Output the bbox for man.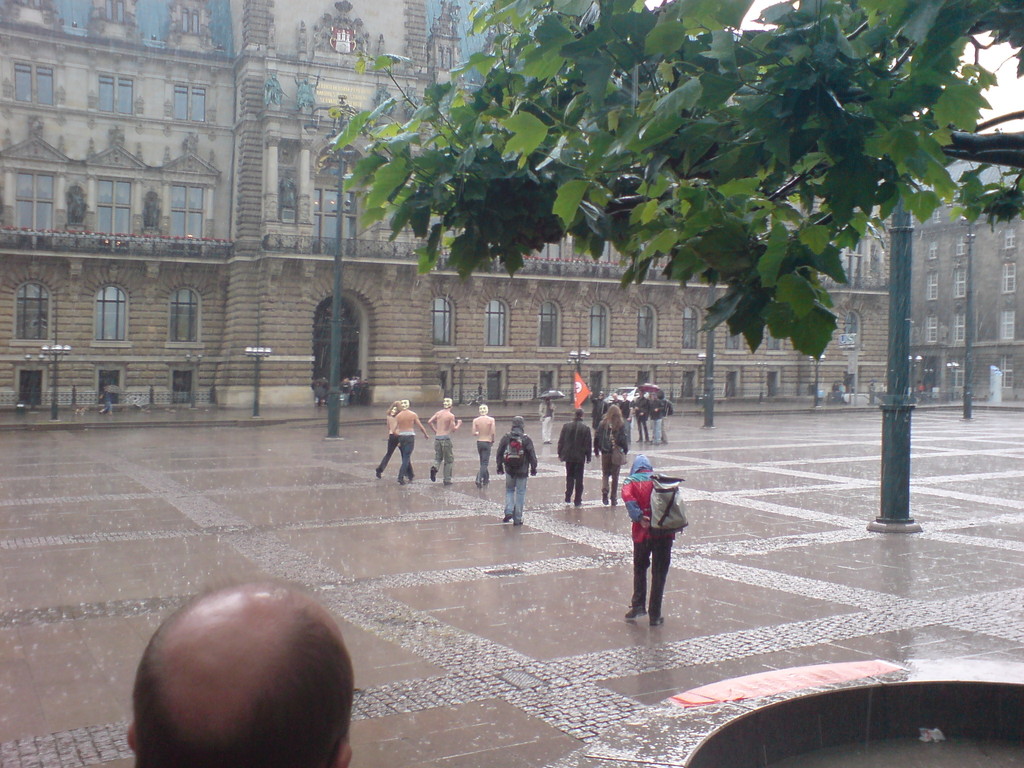
bbox=[126, 575, 353, 767].
